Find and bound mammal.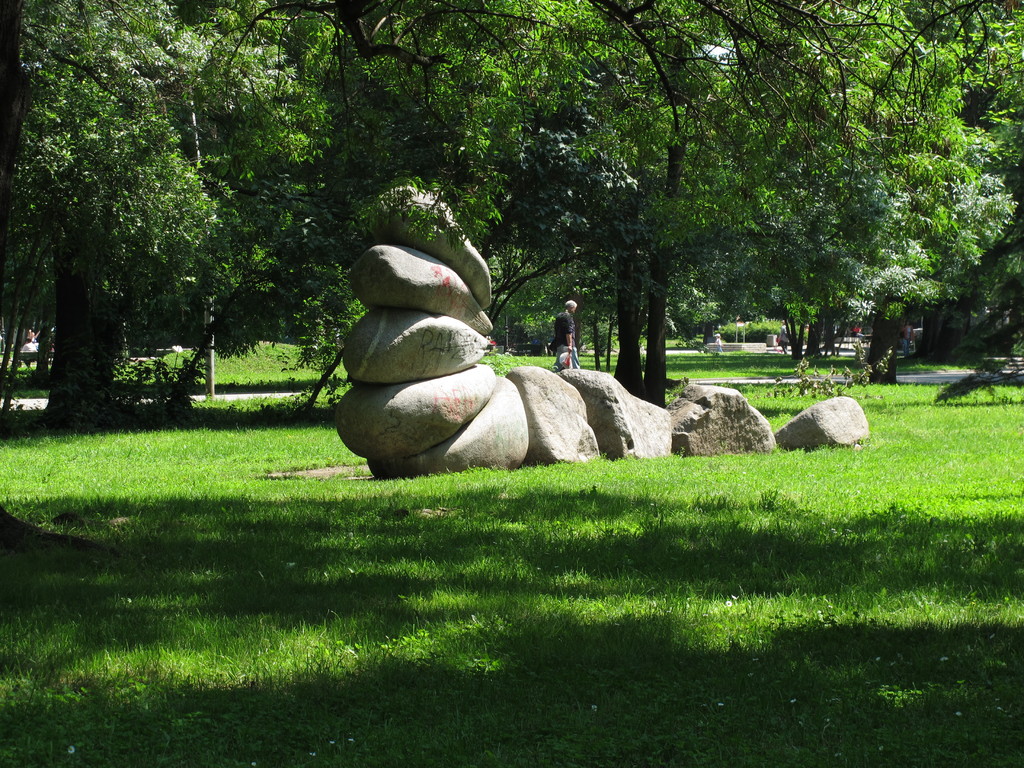
Bound: <region>549, 294, 589, 378</region>.
